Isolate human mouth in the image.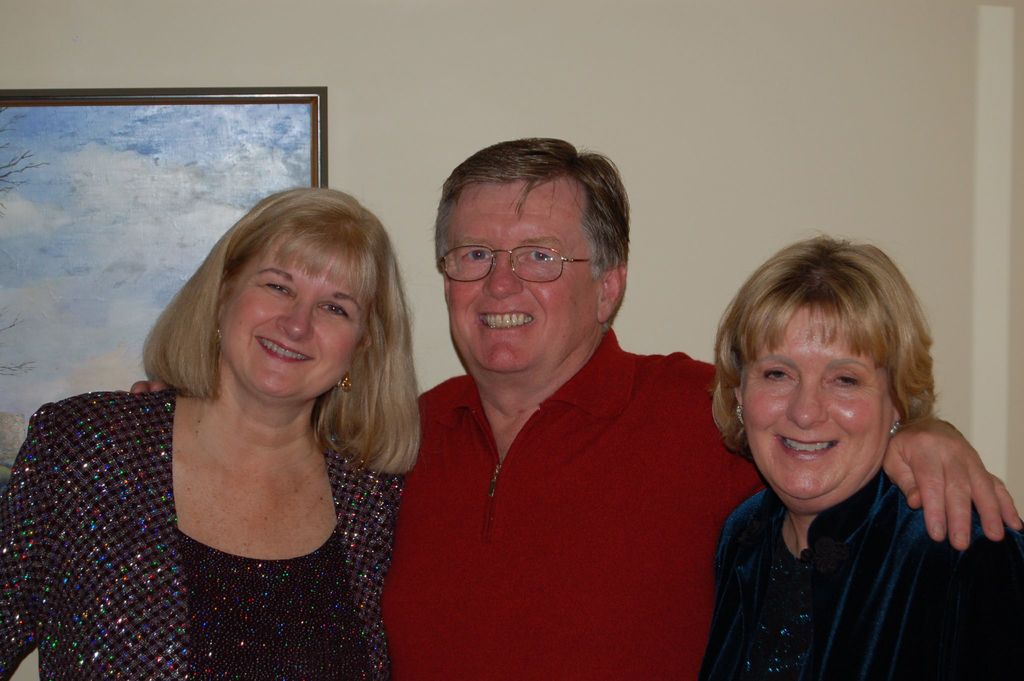
Isolated region: {"left": 772, "top": 432, "right": 839, "bottom": 463}.
